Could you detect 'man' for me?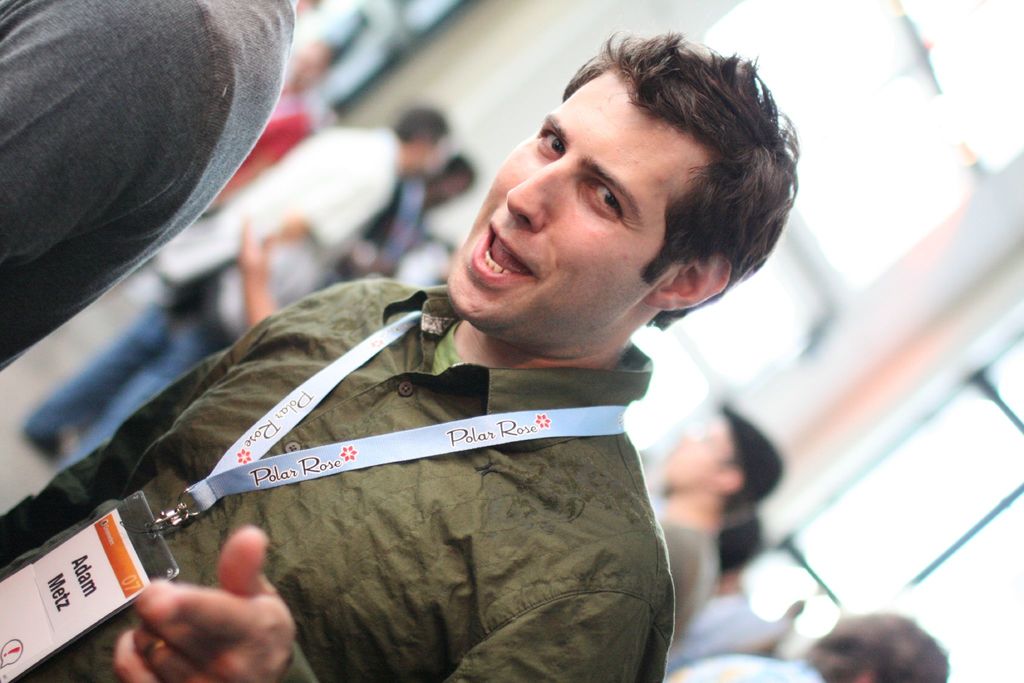
Detection result: <region>85, 53, 844, 659</region>.
